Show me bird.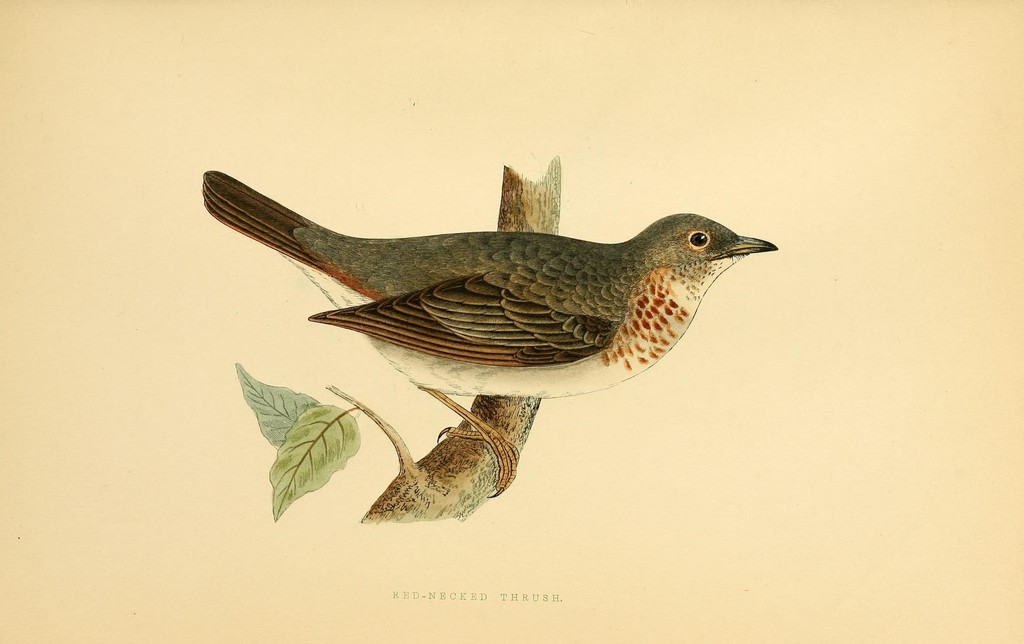
bird is here: (left=179, top=173, right=788, bottom=431).
